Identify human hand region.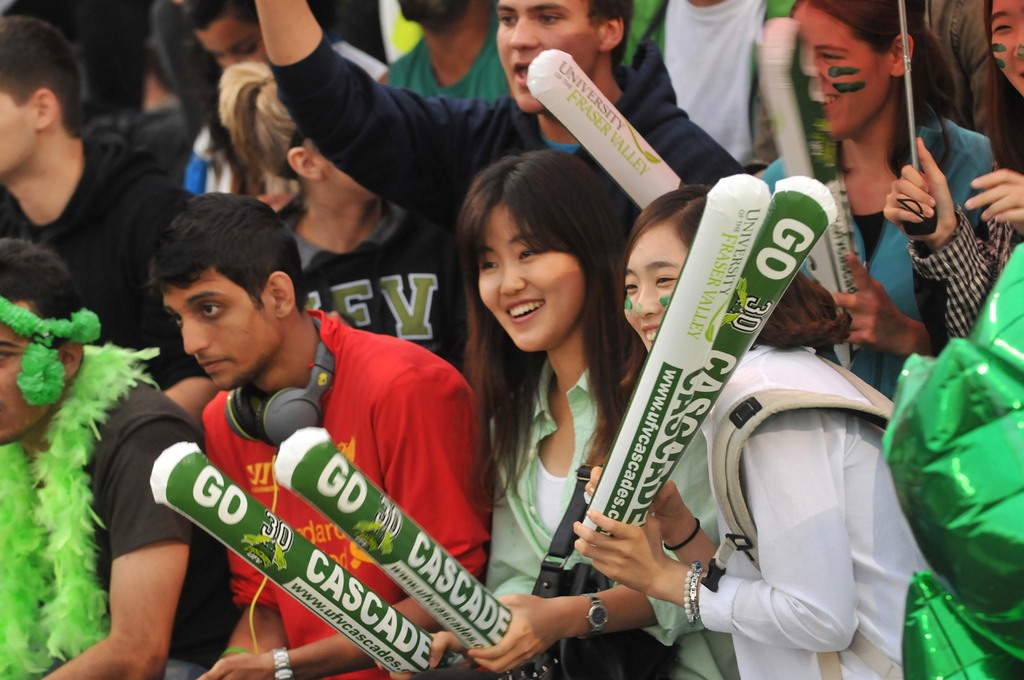
Region: {"left": 201, "top": 654, "right": 272, "bottom": 679}.
